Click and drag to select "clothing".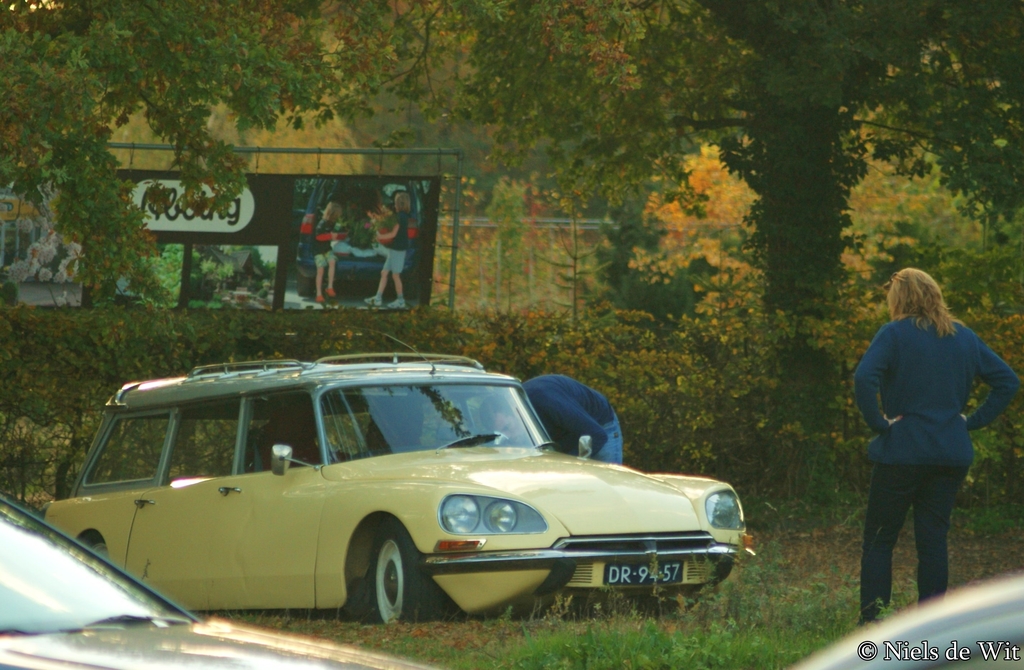
Selection: [left=515, top=366, right=632, bottom=470].
